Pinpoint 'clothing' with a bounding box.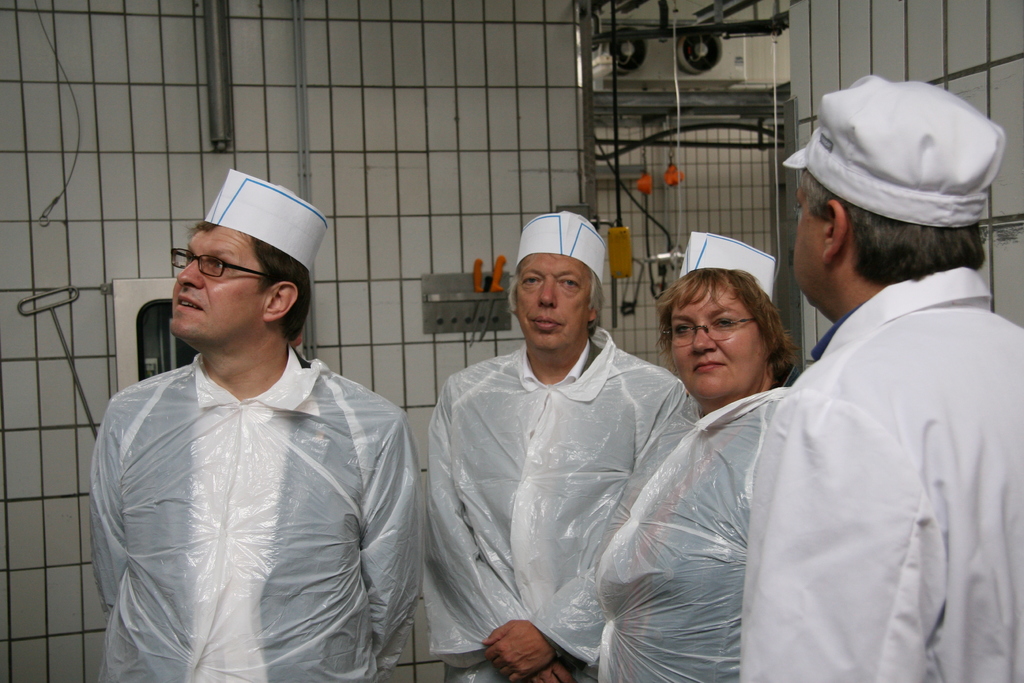
<box>417,340,709,682</box>.
